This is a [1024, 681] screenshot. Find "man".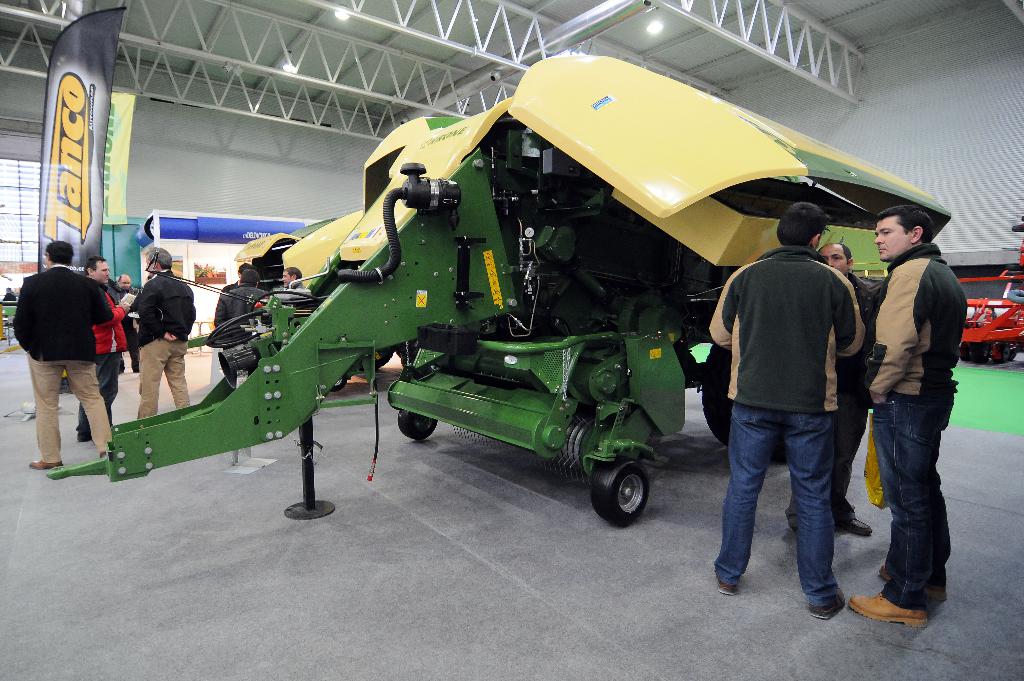
Bounding box: <region>216, 267, 245, 296</region>.
